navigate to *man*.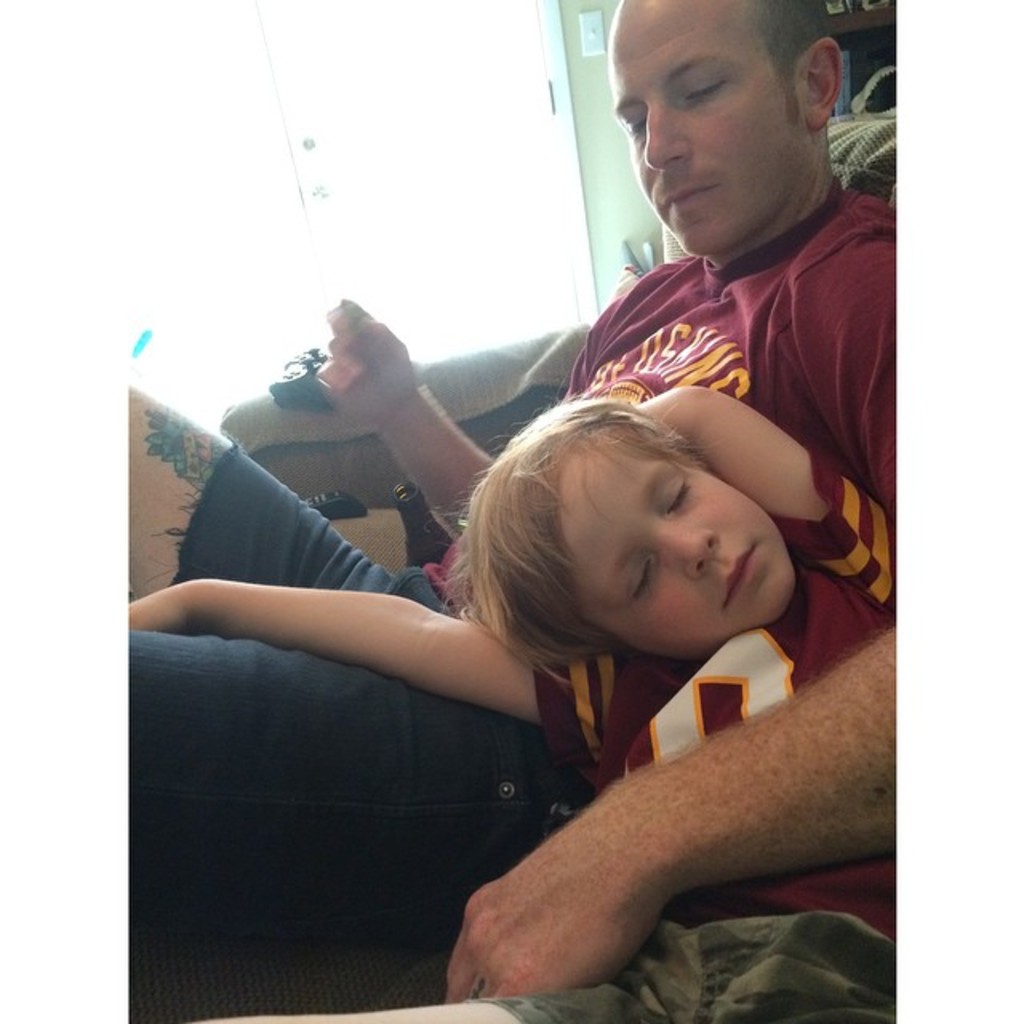
Navigation target: <region>230, 123, 886, 1005</region>.
